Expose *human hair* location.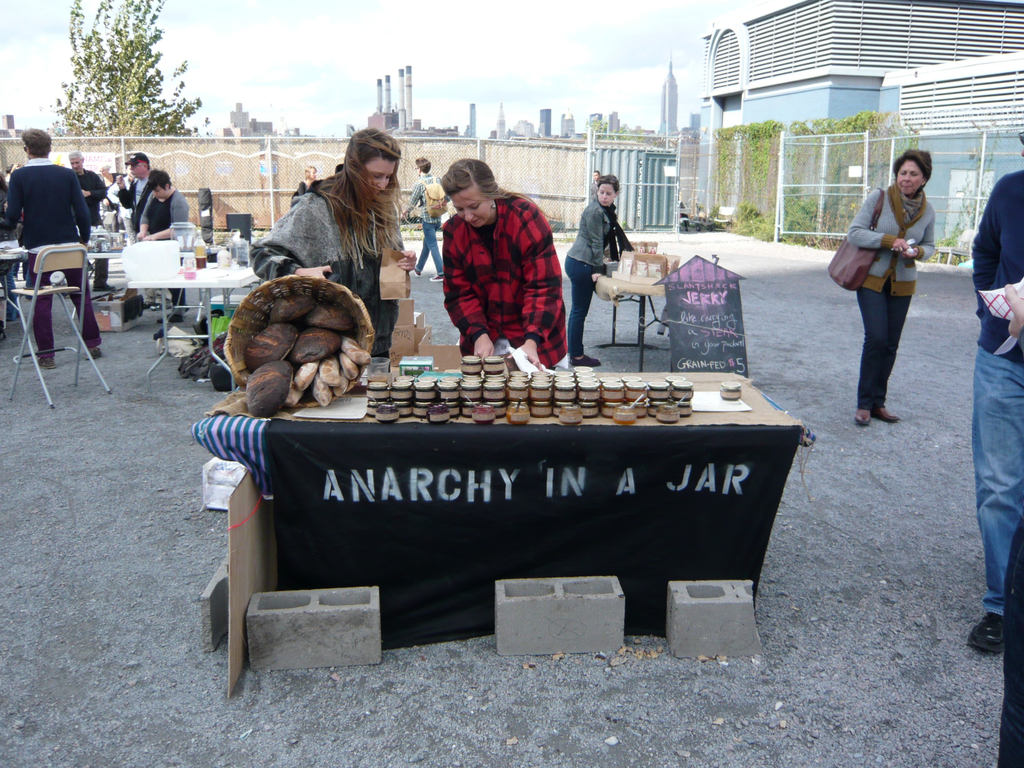
Exposed at {"left": 141, "top": 161, "right": 148, "bottom": 174}.
